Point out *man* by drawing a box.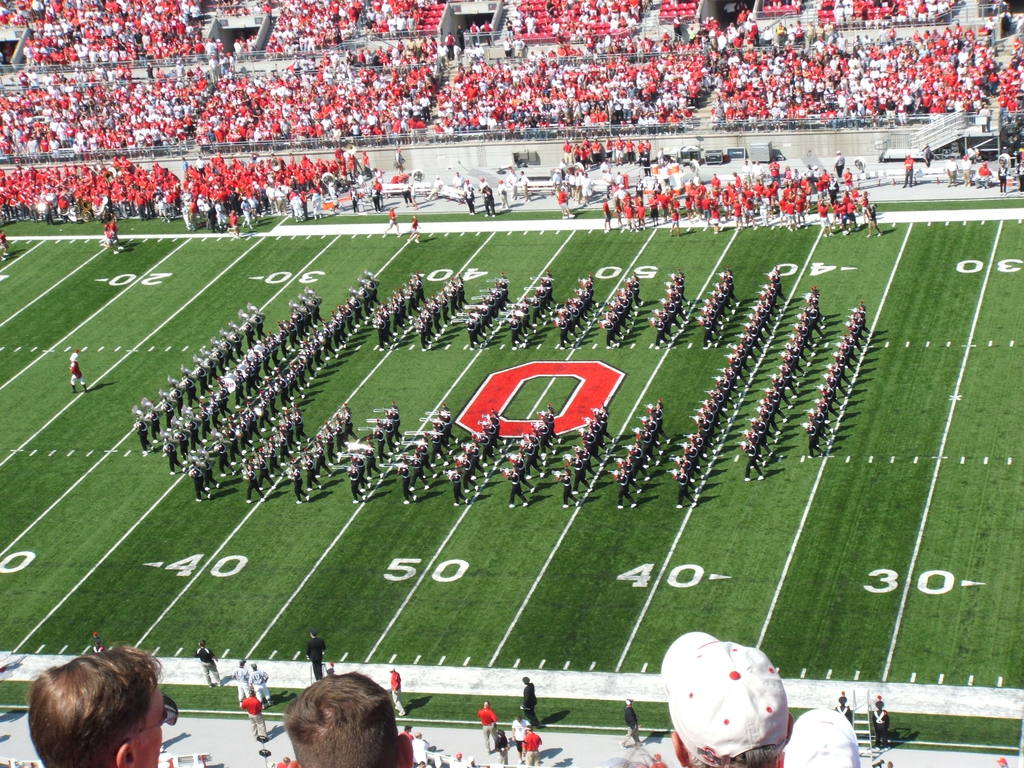
select_region(619, 700, 640, 749).
